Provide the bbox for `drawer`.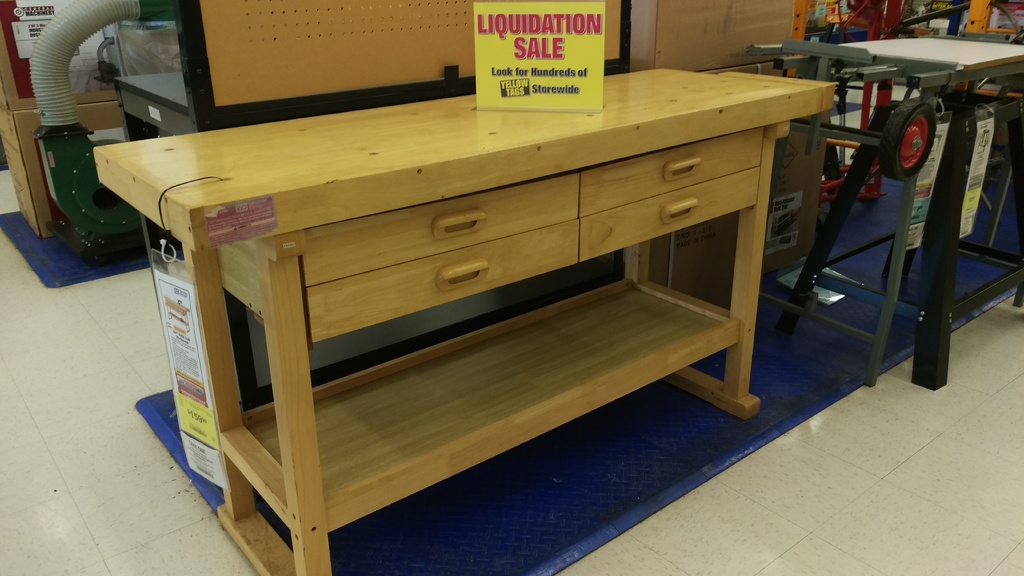
box(305, 173, 578, 286).
